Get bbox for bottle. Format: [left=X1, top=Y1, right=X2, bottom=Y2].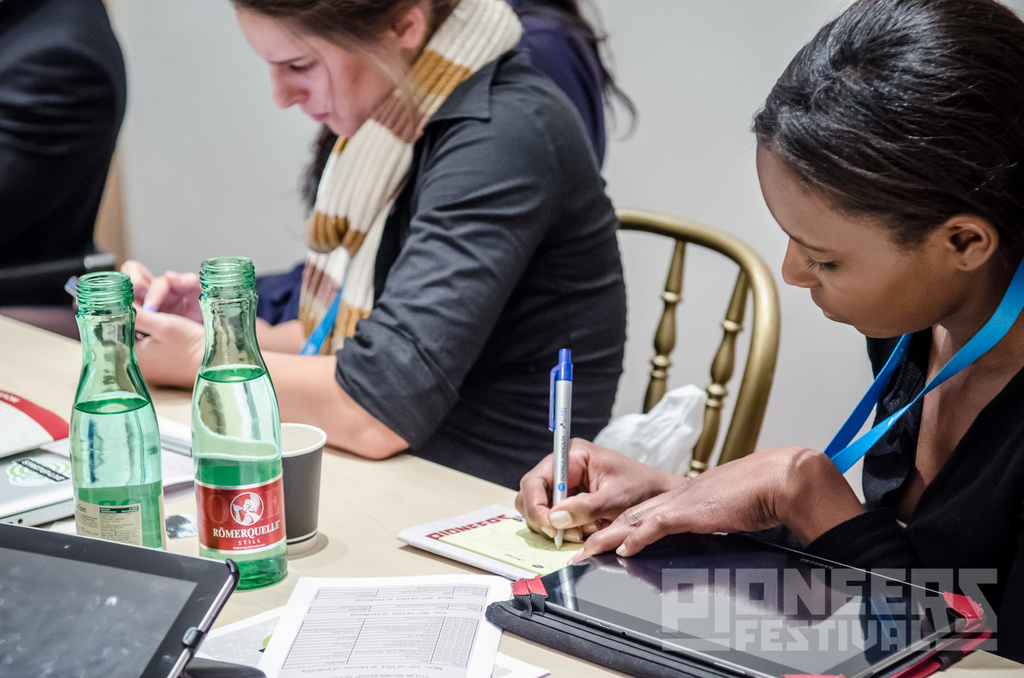
[left=191, top=260, right=290, bottom=589].
